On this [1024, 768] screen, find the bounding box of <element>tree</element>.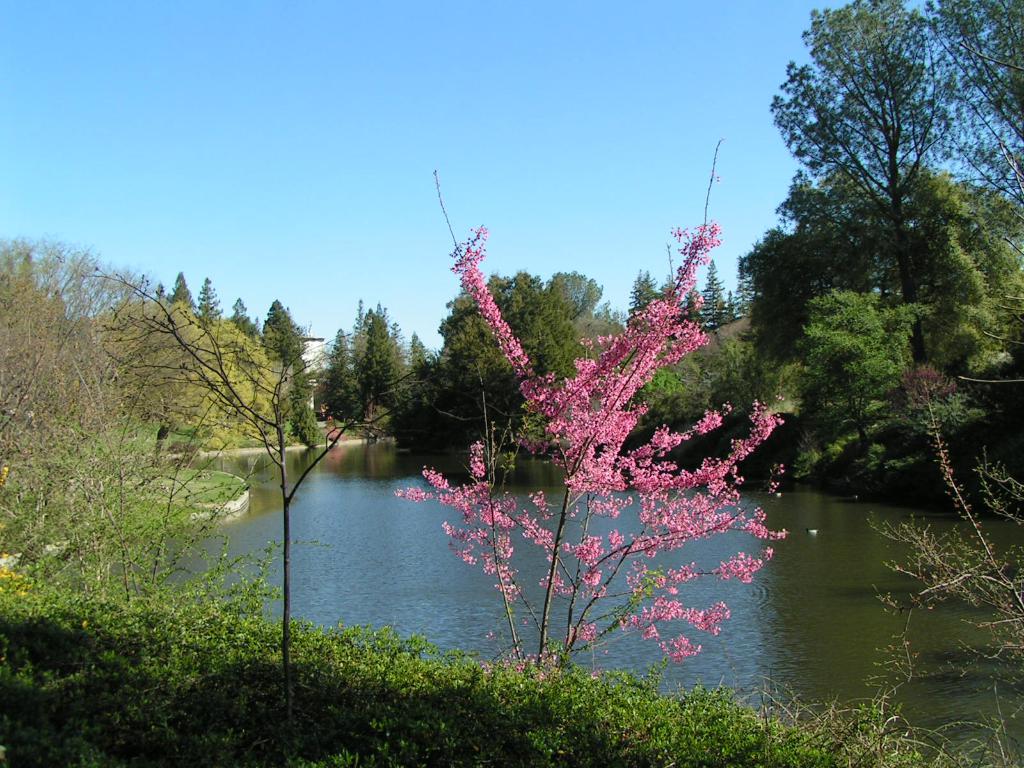
Bounding box: 330/332/349/419.
